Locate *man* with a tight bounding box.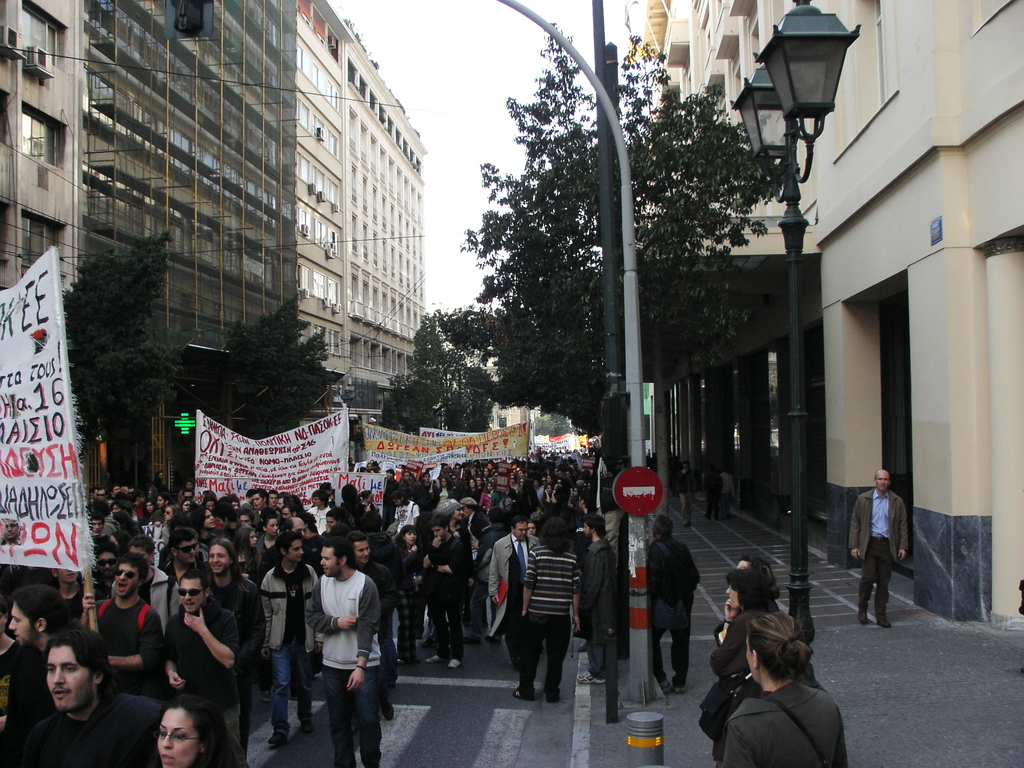
l=855, t=468, r=910, b=626.
